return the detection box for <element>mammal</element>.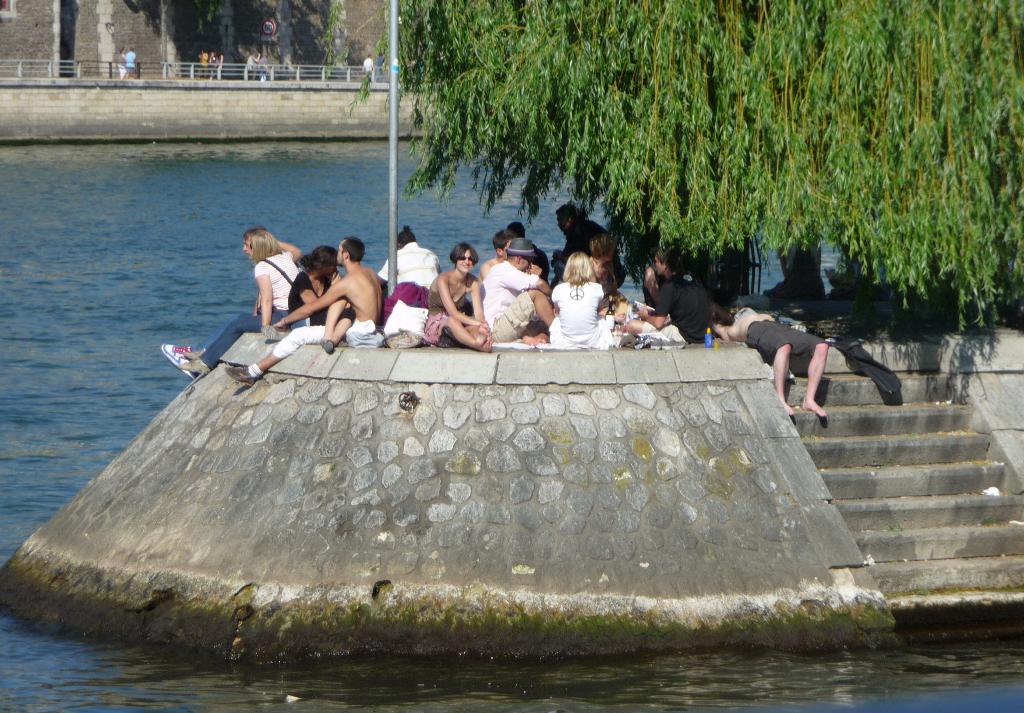
Rect(221, 231, 380, 381).
